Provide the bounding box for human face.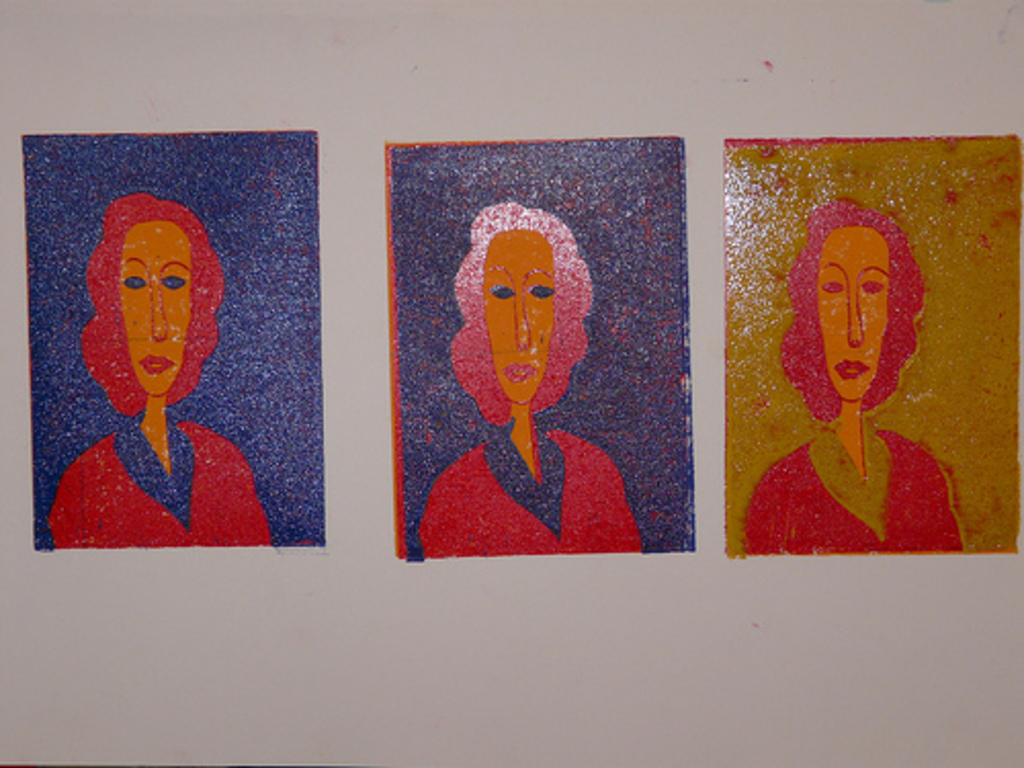
detection(121, 215, 186, 393).
